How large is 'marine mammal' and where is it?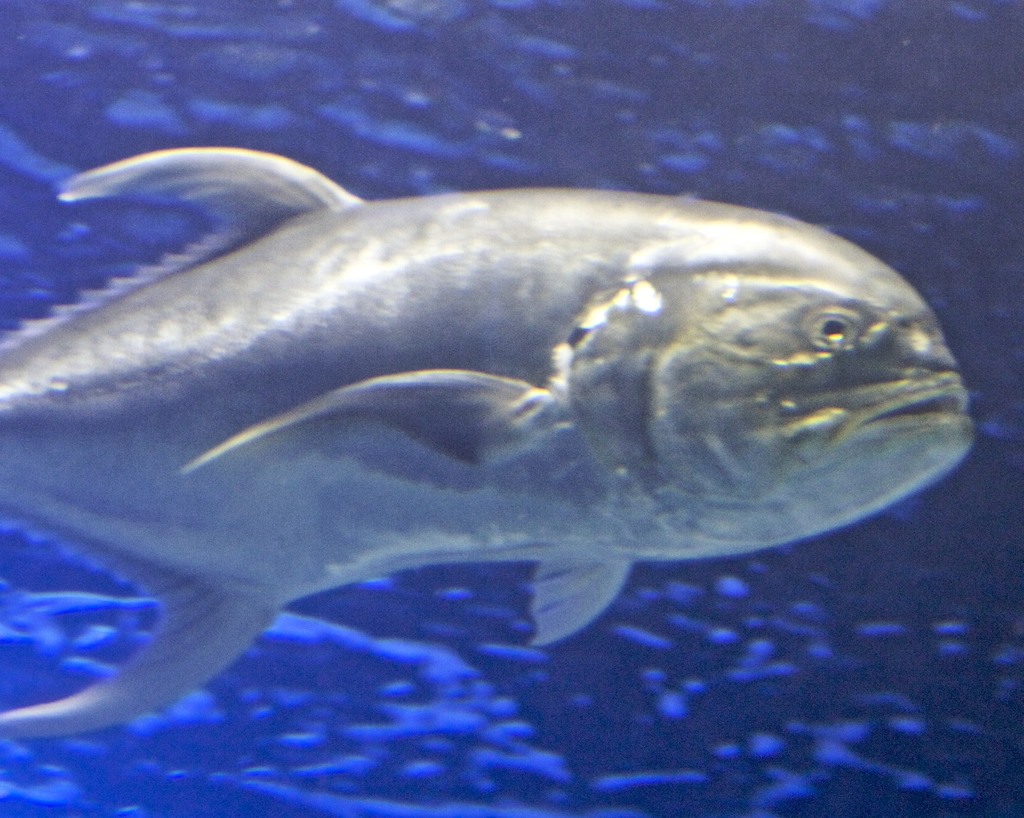
Bounding box: Rect(0, 157, 986, 765).
